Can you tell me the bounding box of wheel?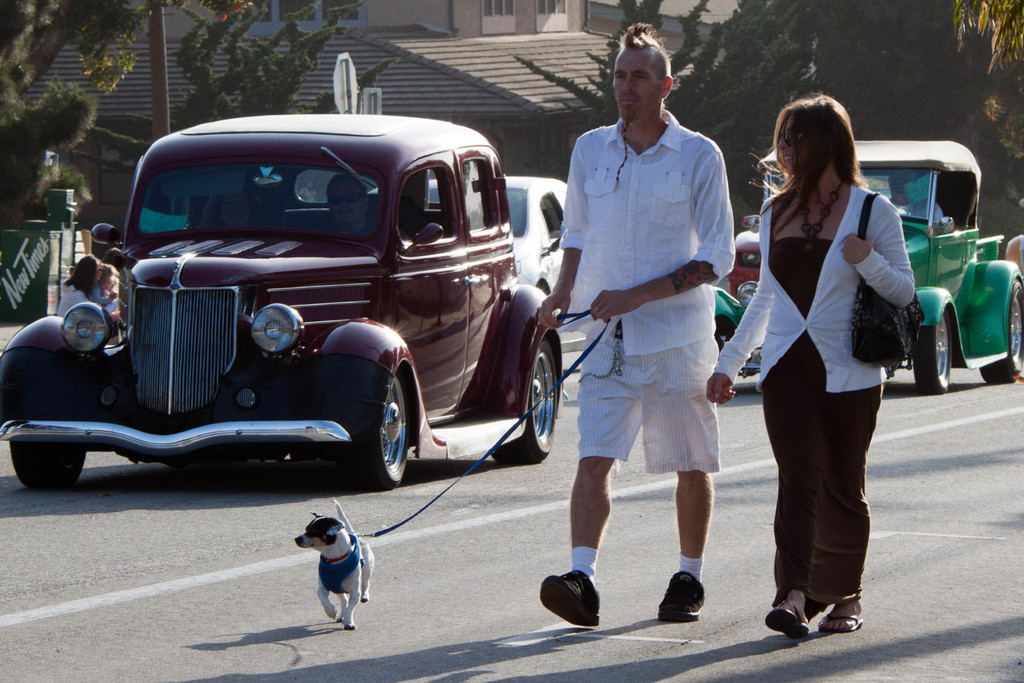
{"x1": 10, "y1": 445, "x2": 94, "y2": 488}.
